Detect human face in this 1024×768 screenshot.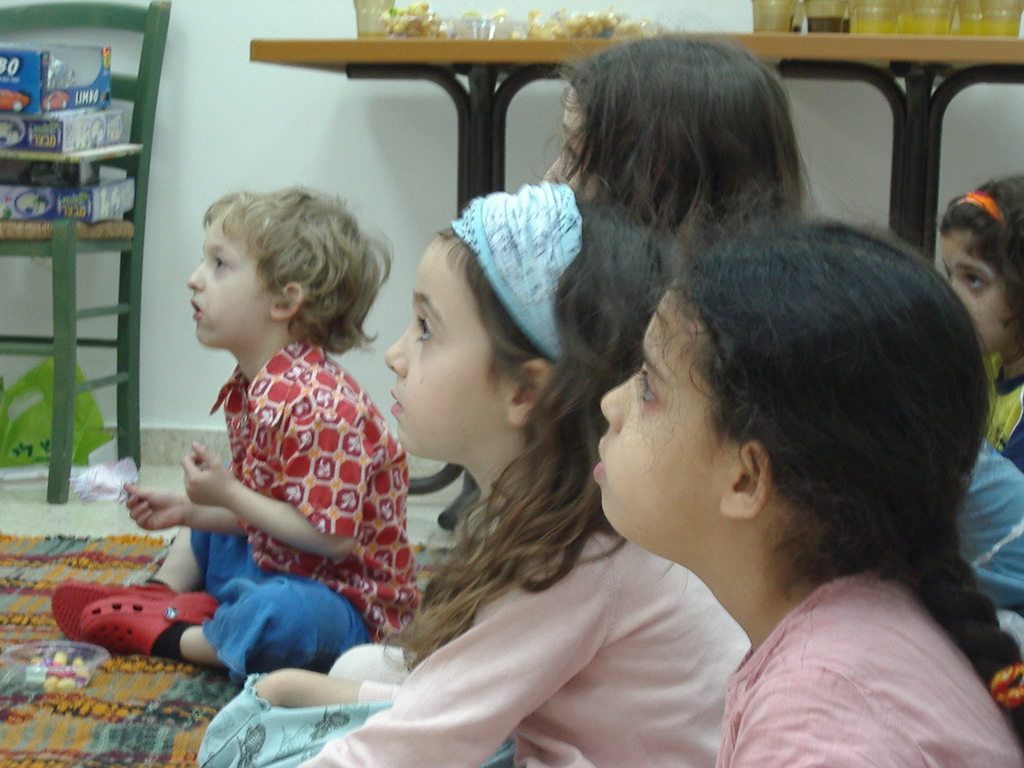
Detection: (941,232,1008,358).
